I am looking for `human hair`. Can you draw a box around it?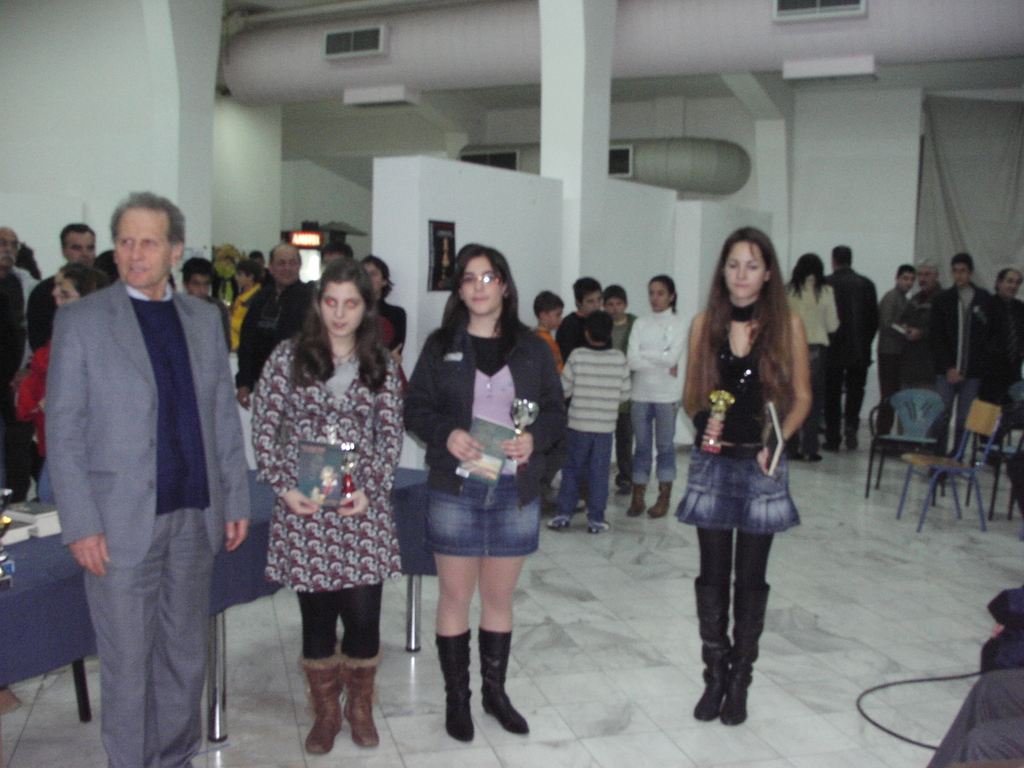
Sure, the bounding box is 833 246 851 264.
